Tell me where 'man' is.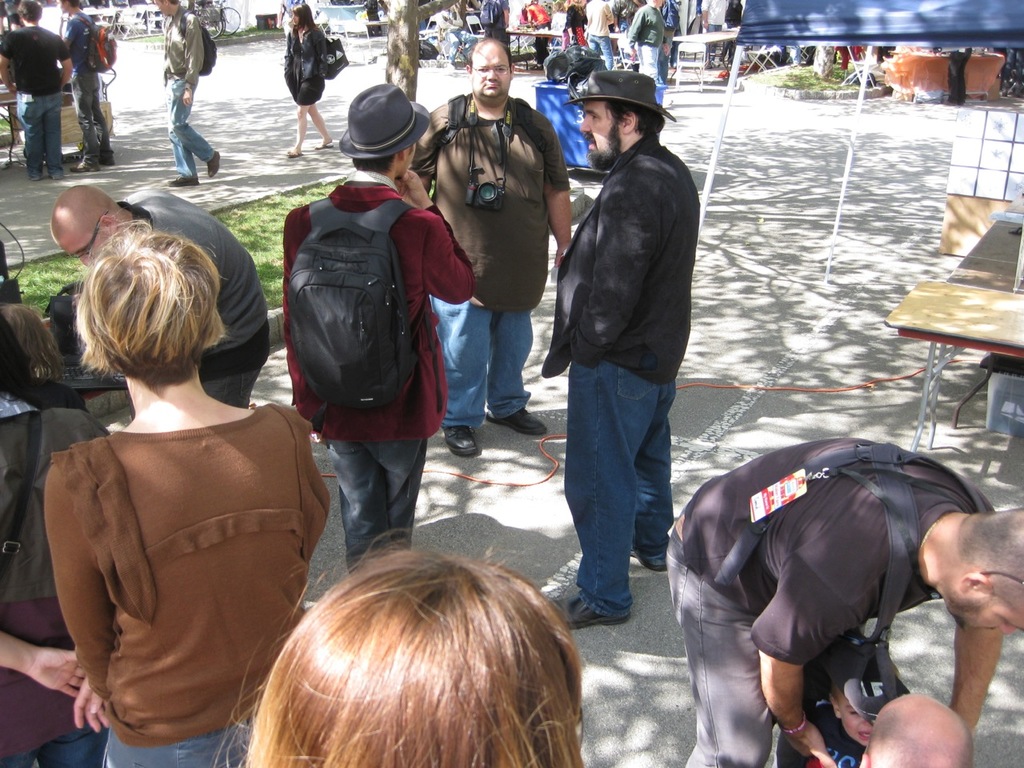
'man' is at crop(0, 0, 72, 183).
